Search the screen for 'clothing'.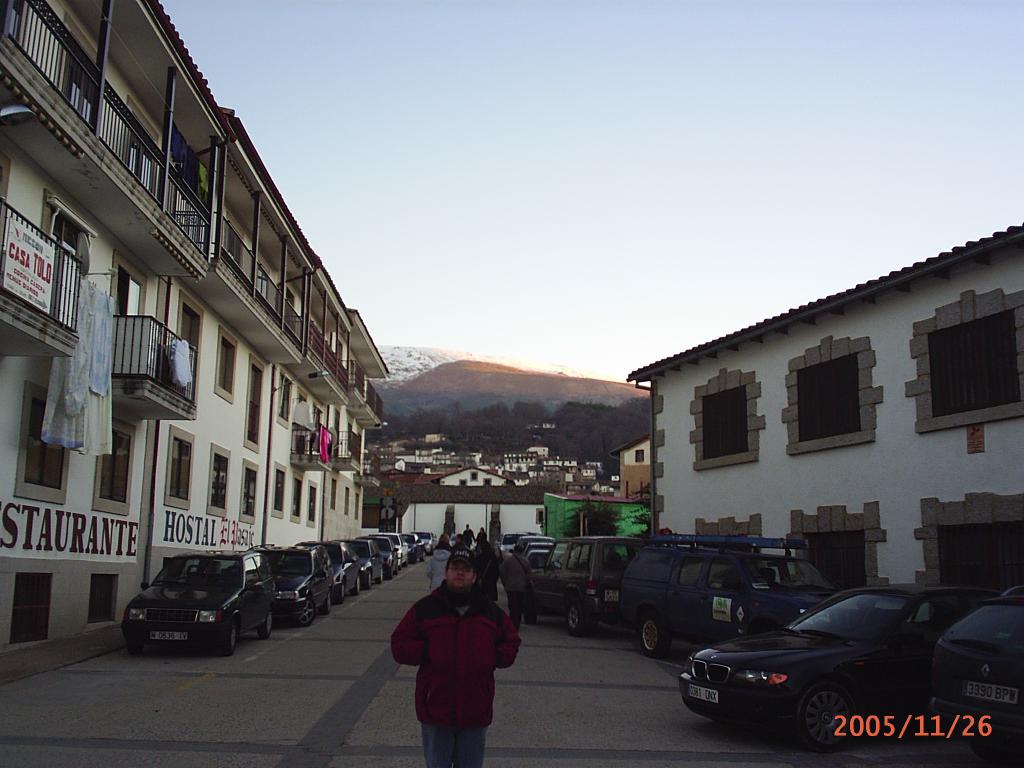
Found at <bbox>499, 554, 529, 618</bbox>.
